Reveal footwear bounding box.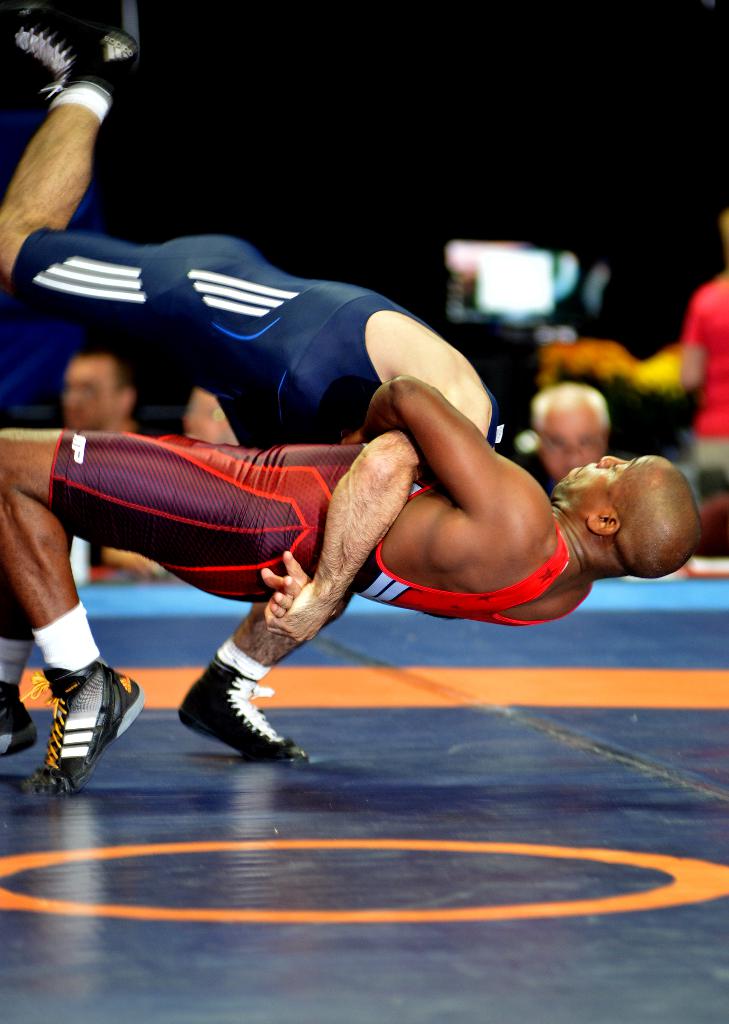
Revealed: 21:644:131:786.
